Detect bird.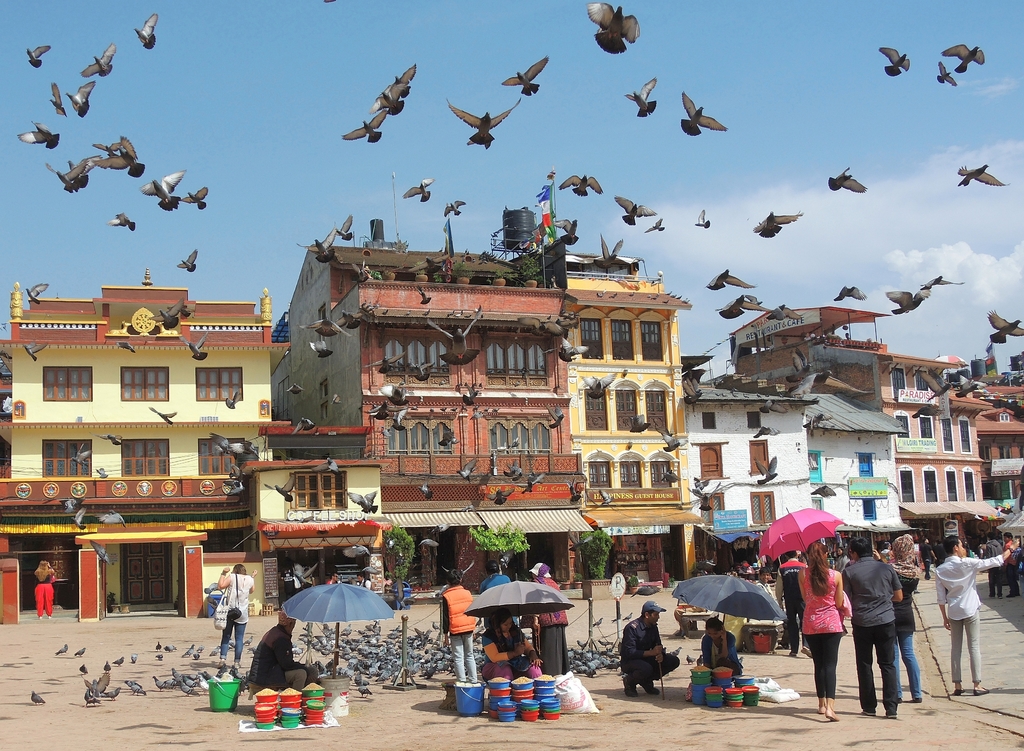
Detected at <region>15, 120, 60, 151</region>.
